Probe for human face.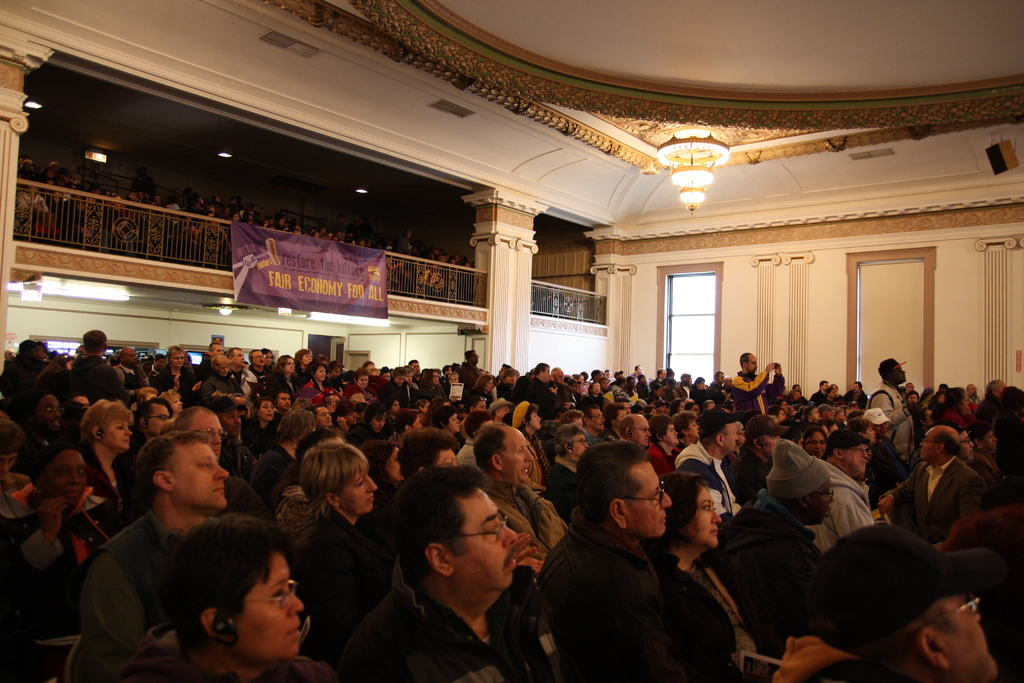
Probe result: detection(358, 409, 365, 421).
